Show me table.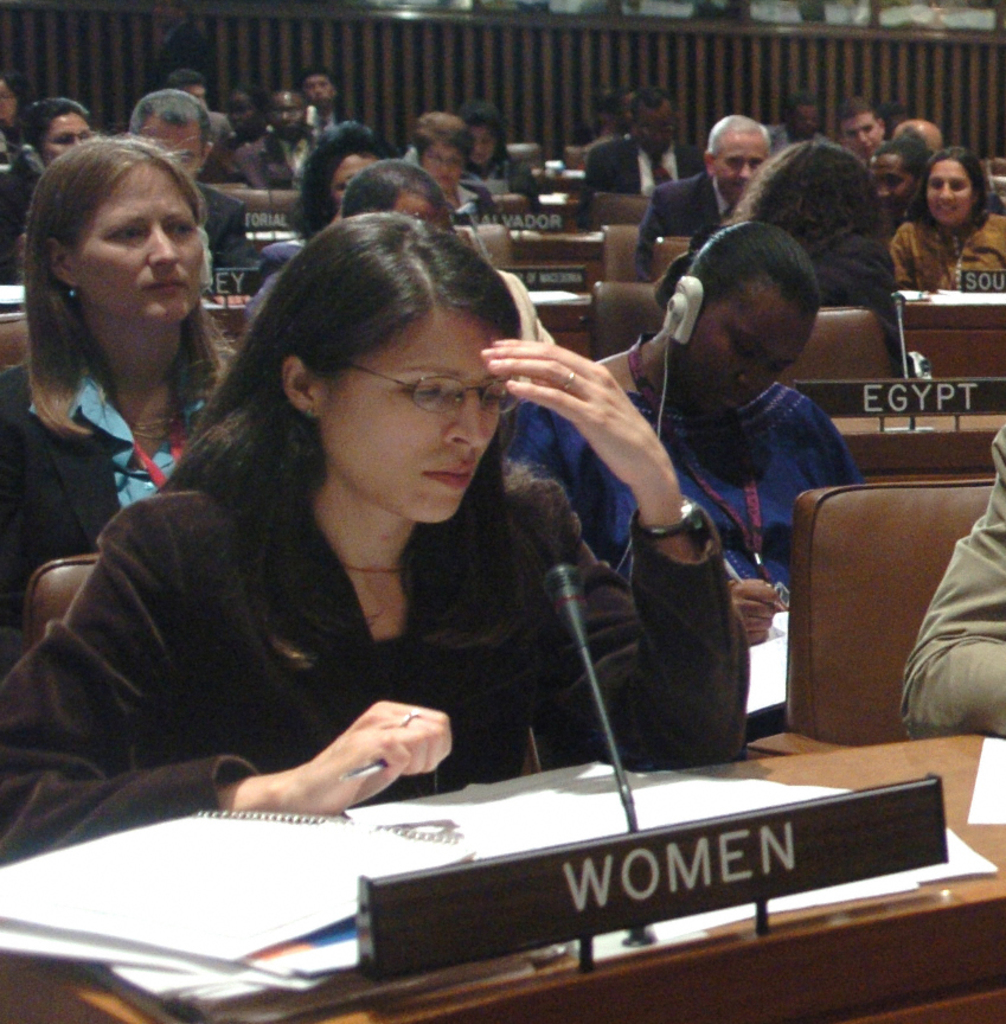
table is here: Rect(30, 723, 1005, 997).
